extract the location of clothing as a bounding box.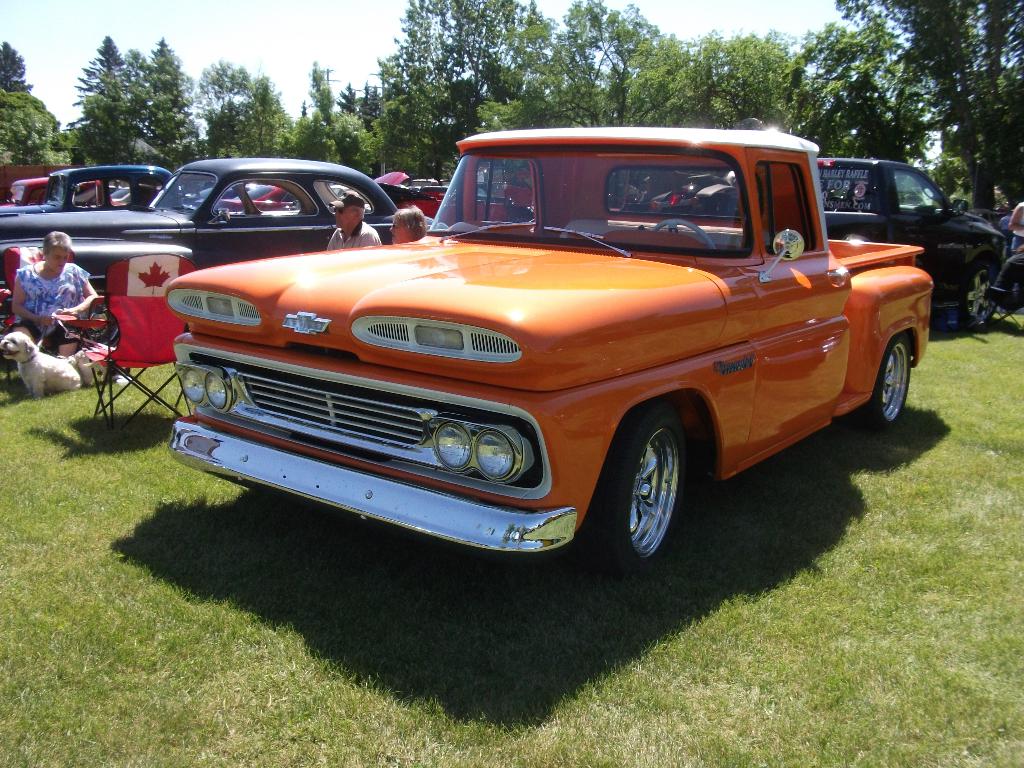
left=326, top=218, right=378, bottom=252.
